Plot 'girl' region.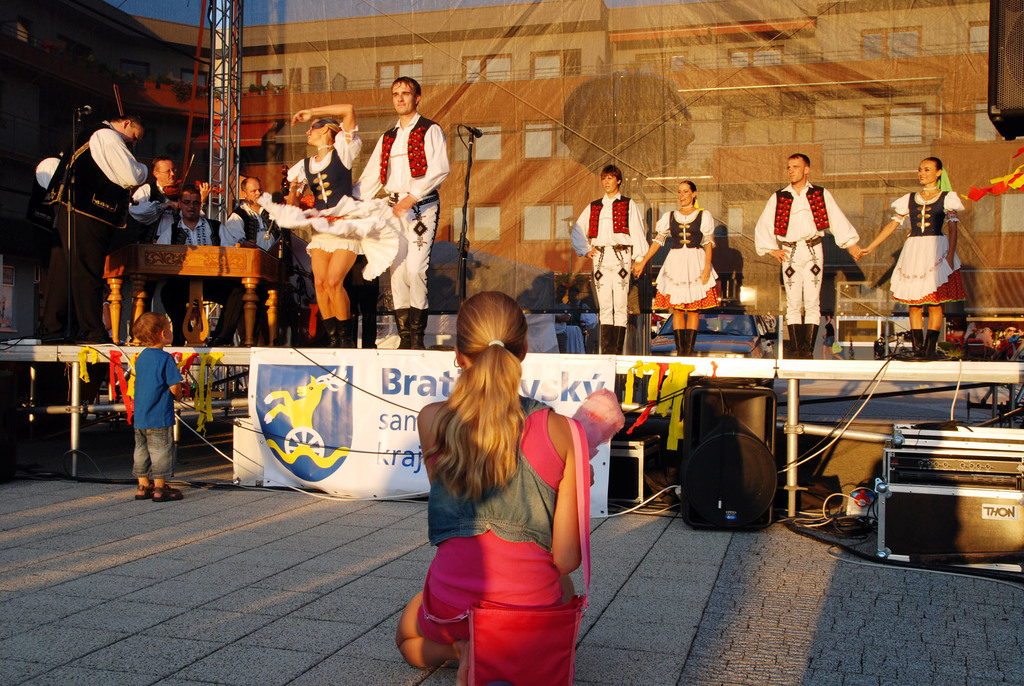
Plotted at 855:155:966:359.
